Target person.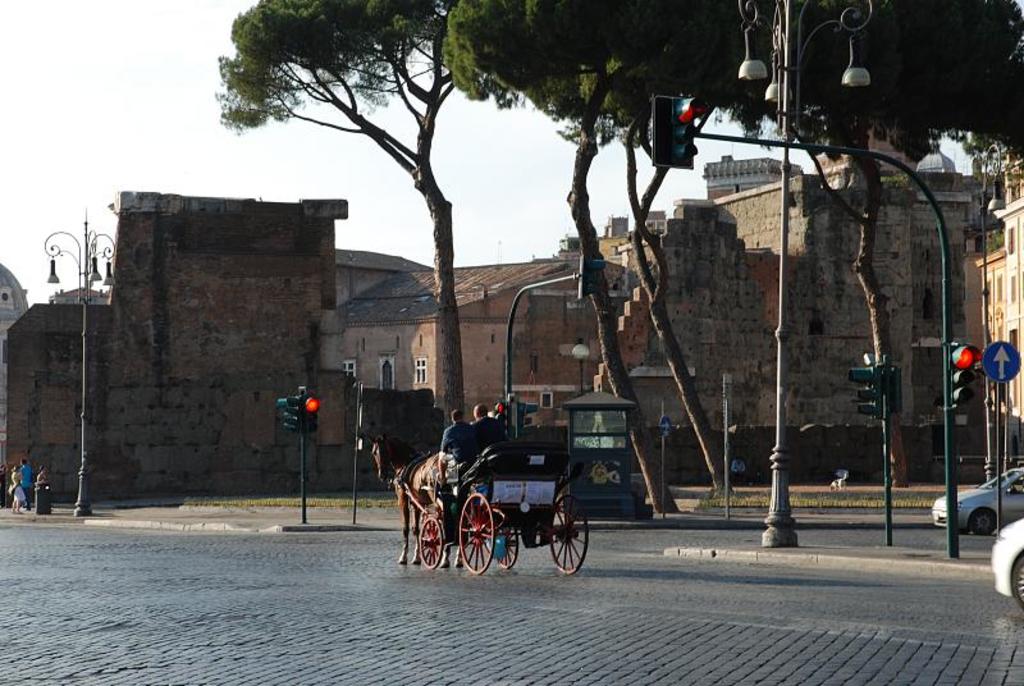
Target region: {"x1": 467, "y1": 399, "x2": 503, "y2": 447}.
